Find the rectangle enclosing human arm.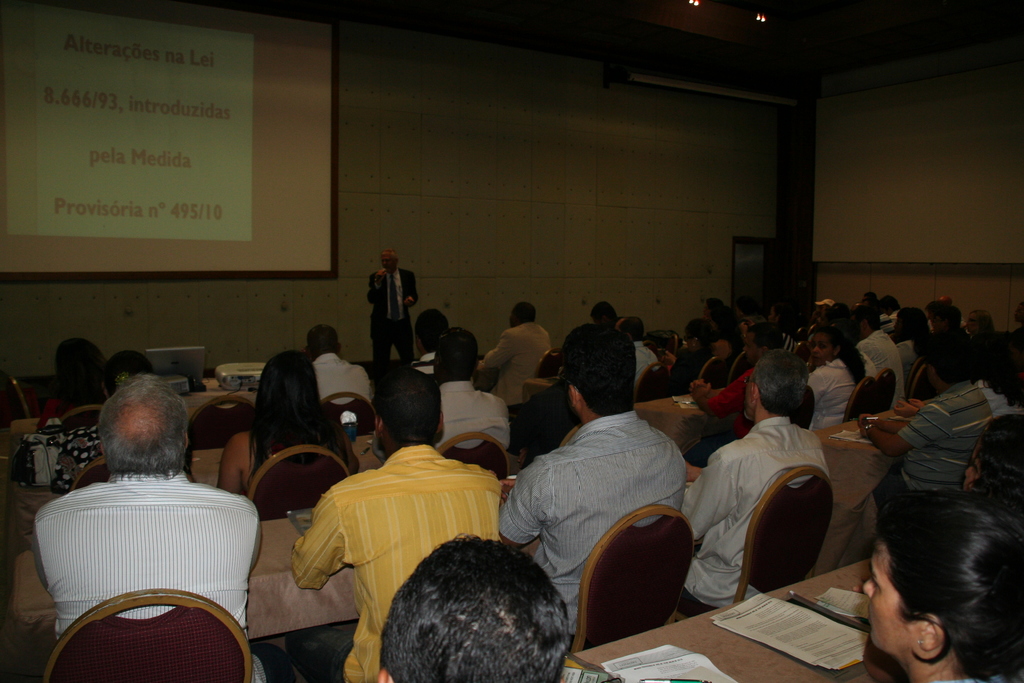
<bbox>697, 368, 746, 418</bbox>.
